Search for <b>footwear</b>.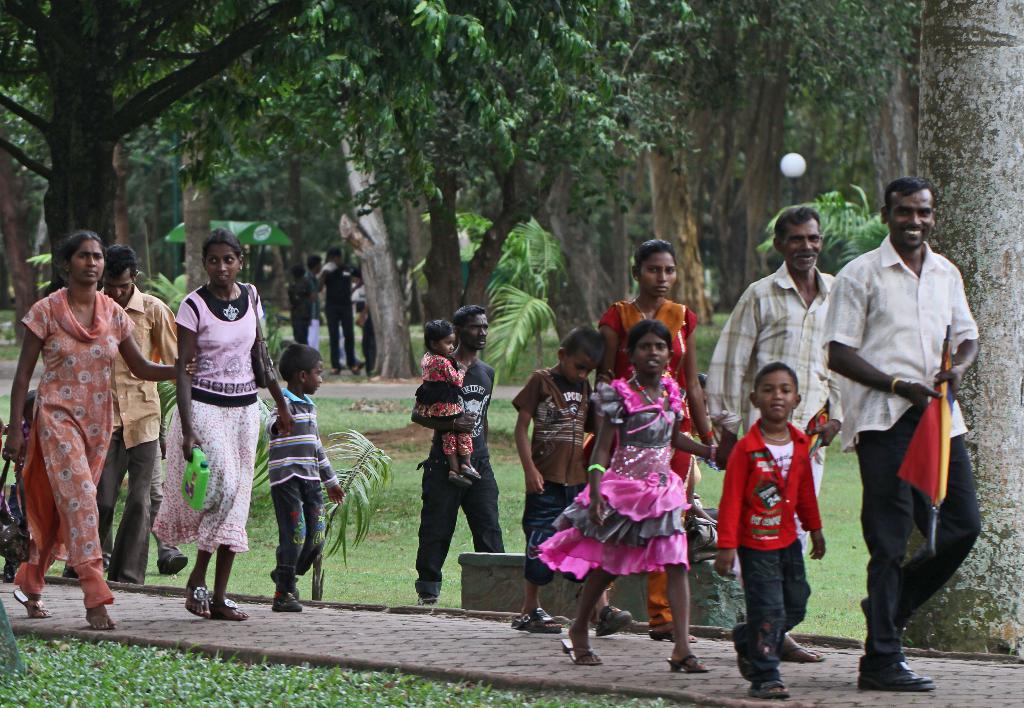
Found at box=[179, 581, 213, 619].
